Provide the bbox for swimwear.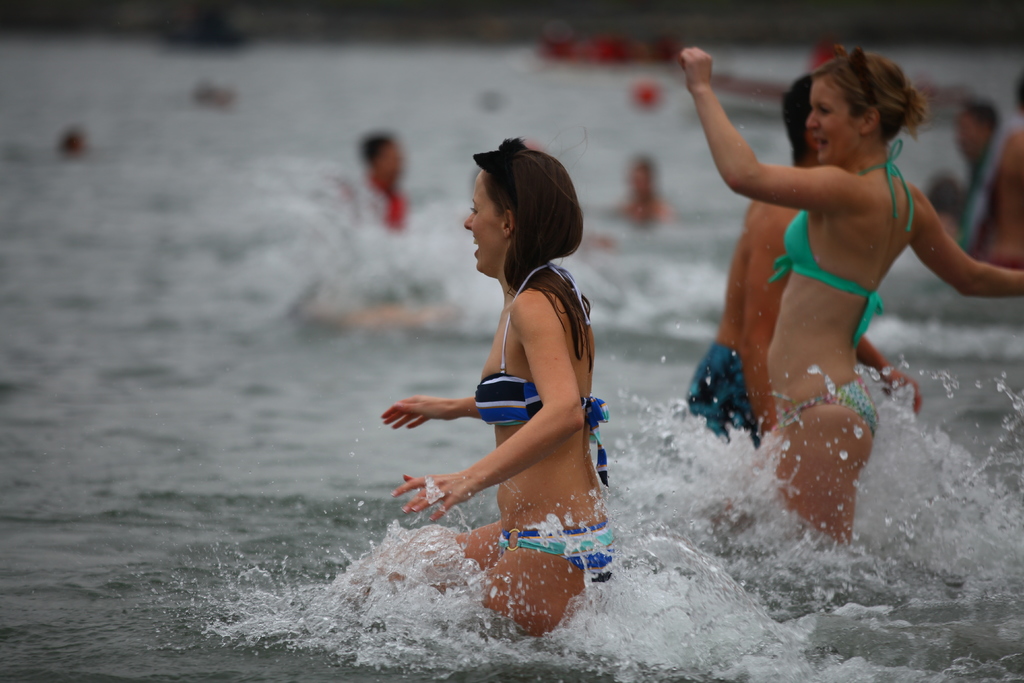
x1=499 y1=517 x2=617 y2=587.
